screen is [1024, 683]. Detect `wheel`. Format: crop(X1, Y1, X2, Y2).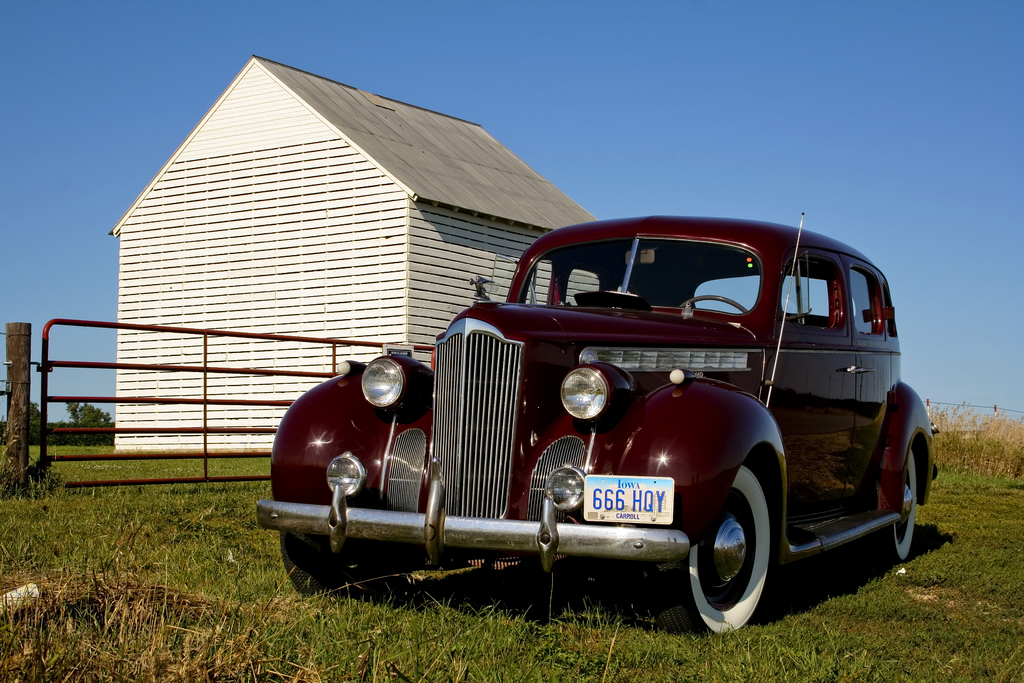
crop(692, 492, 785, 631).
